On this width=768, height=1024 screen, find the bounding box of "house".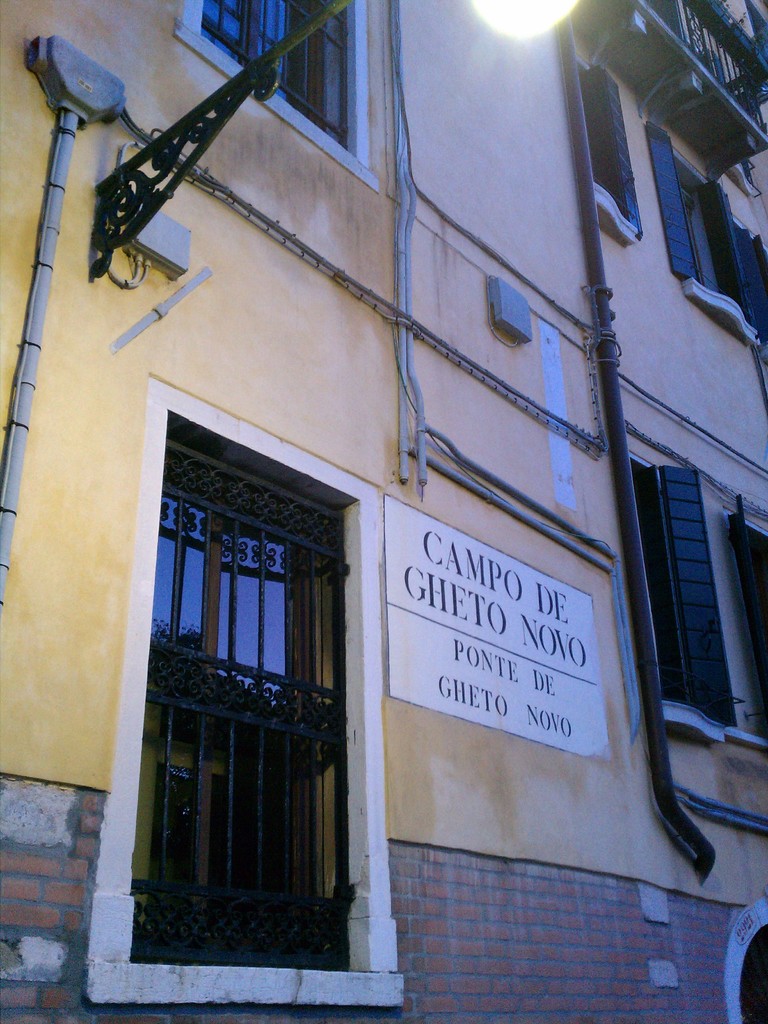
Bounding box: 0 1 760 972.
